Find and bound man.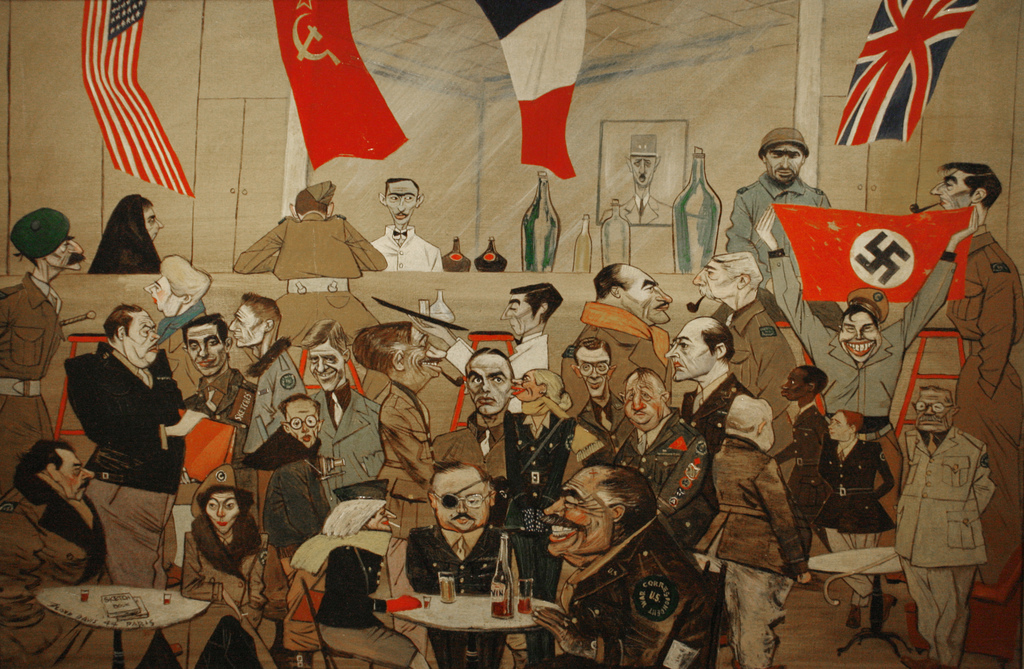
Bound: <region>230, 292, 303, 451</region>.
